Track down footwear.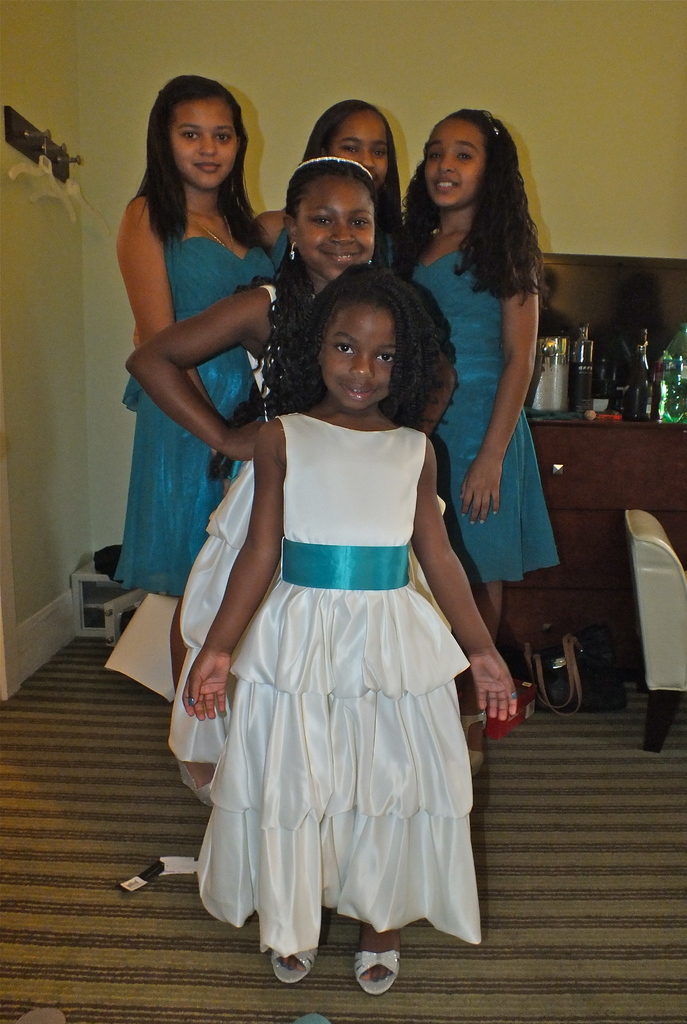
Tracked to <bbox>267, 943, 317, 984</bbox>.
